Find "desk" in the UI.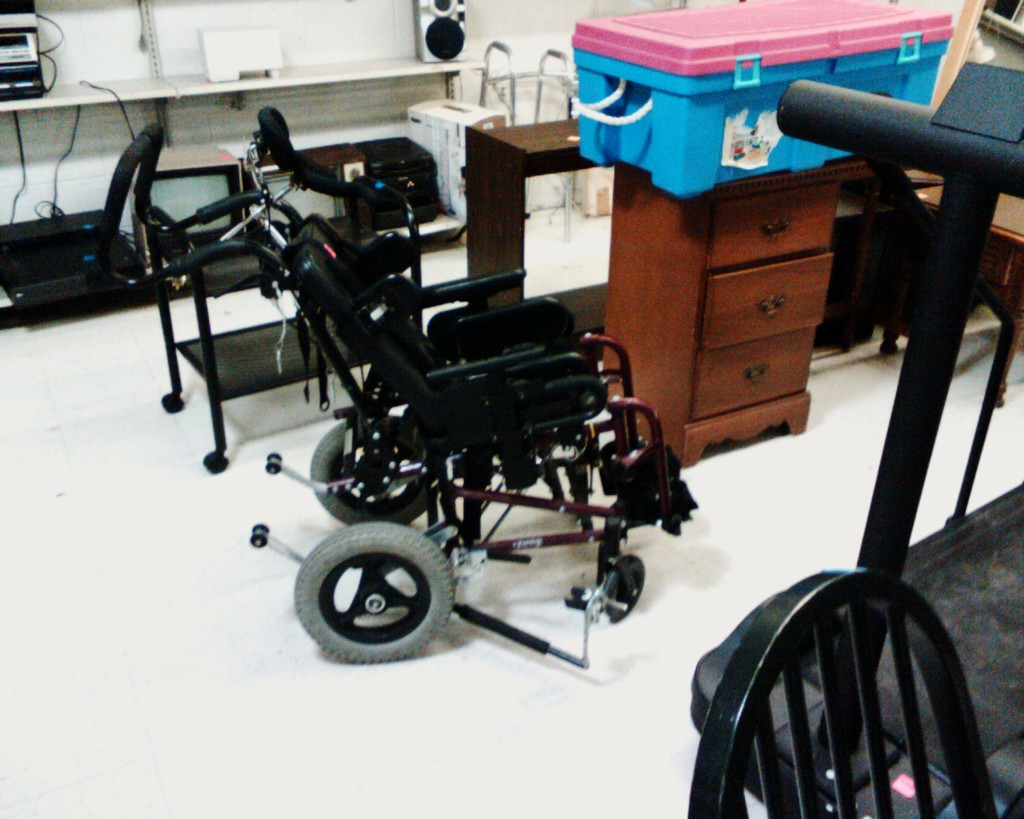
UI element at detection(127, 178, 806, 725).
